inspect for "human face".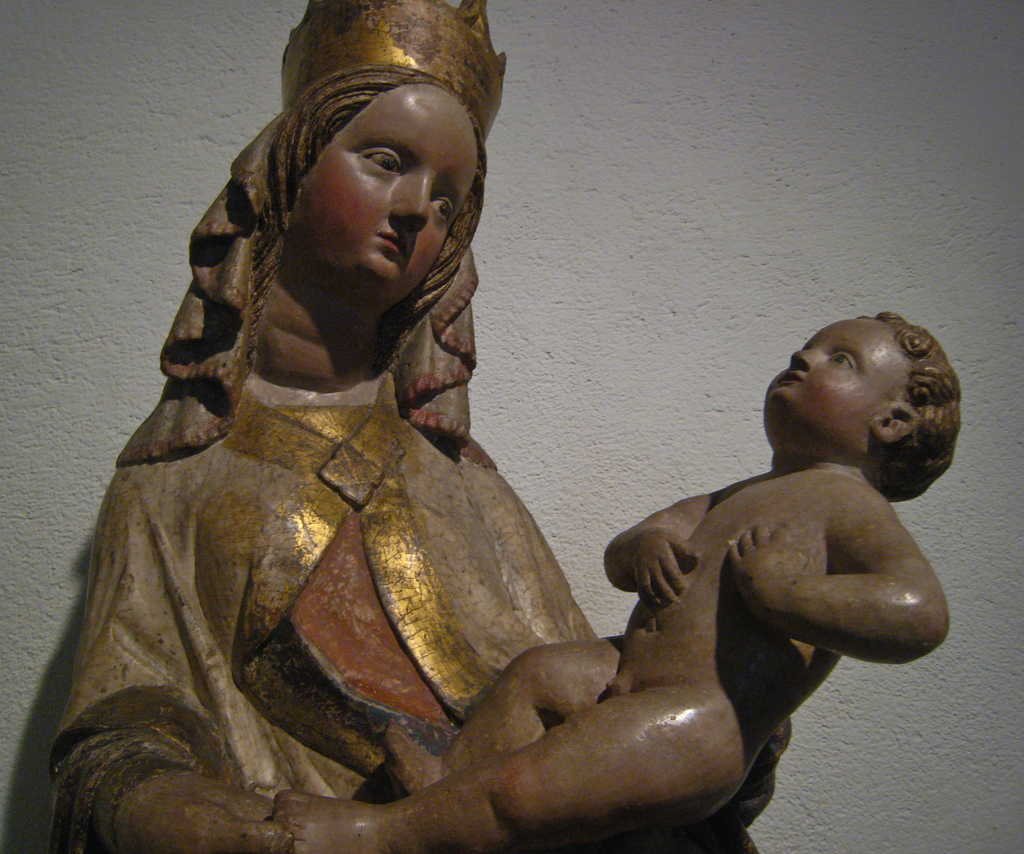
Inspection: (left=287, top=83, right=476, bottom=303).
